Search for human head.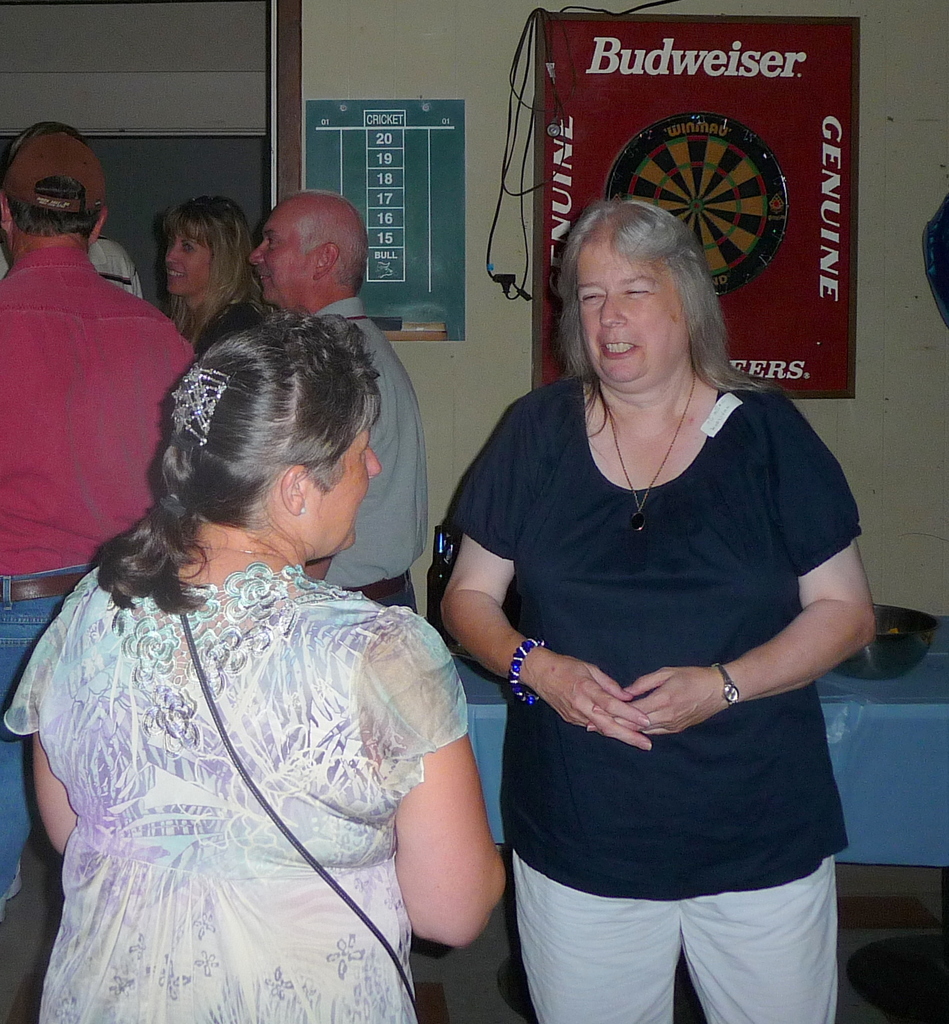
Found at Rect(254, 189, 372, 310).
